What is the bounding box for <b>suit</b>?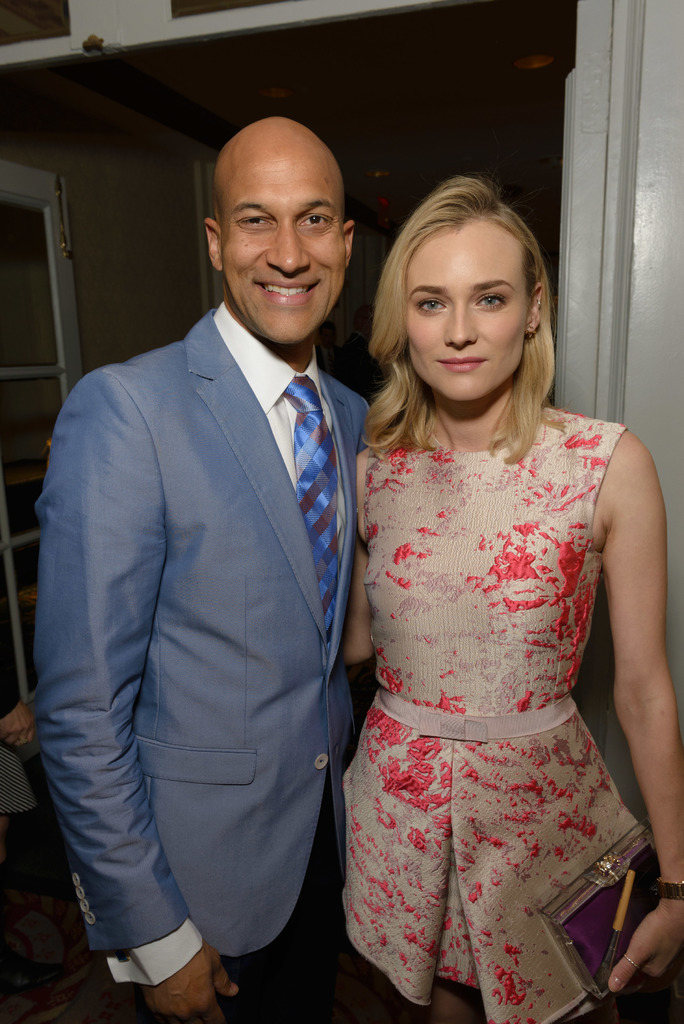
<box>33,305,374,959</box>.
